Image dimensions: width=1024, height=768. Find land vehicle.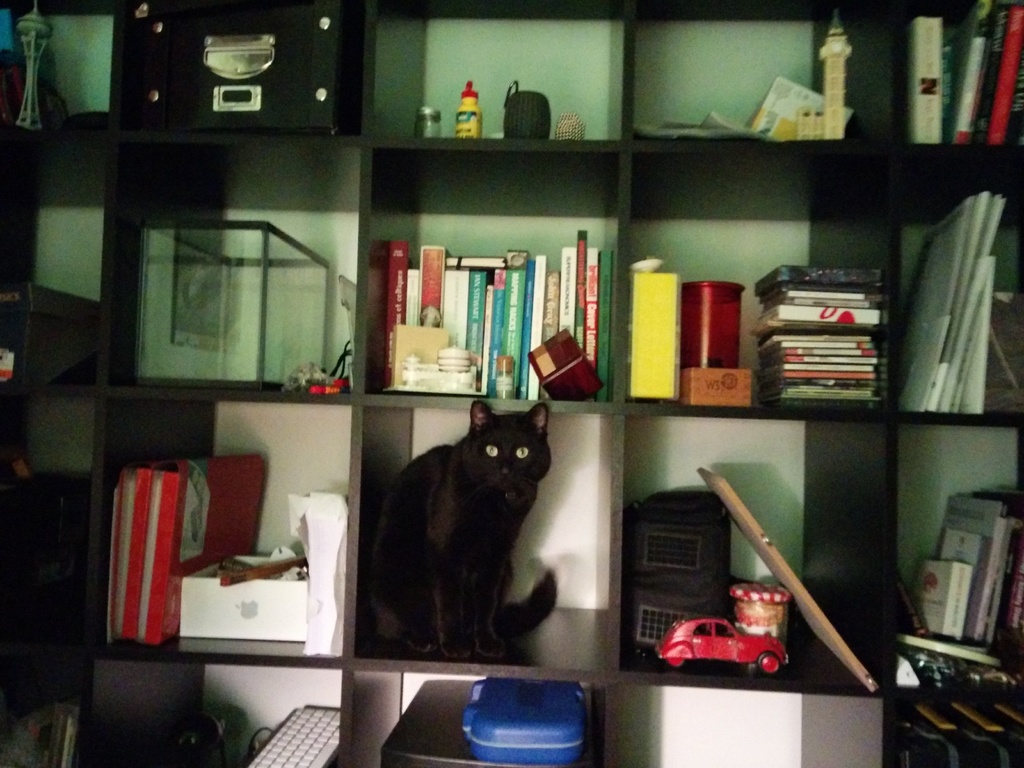
653,621,785,674.
